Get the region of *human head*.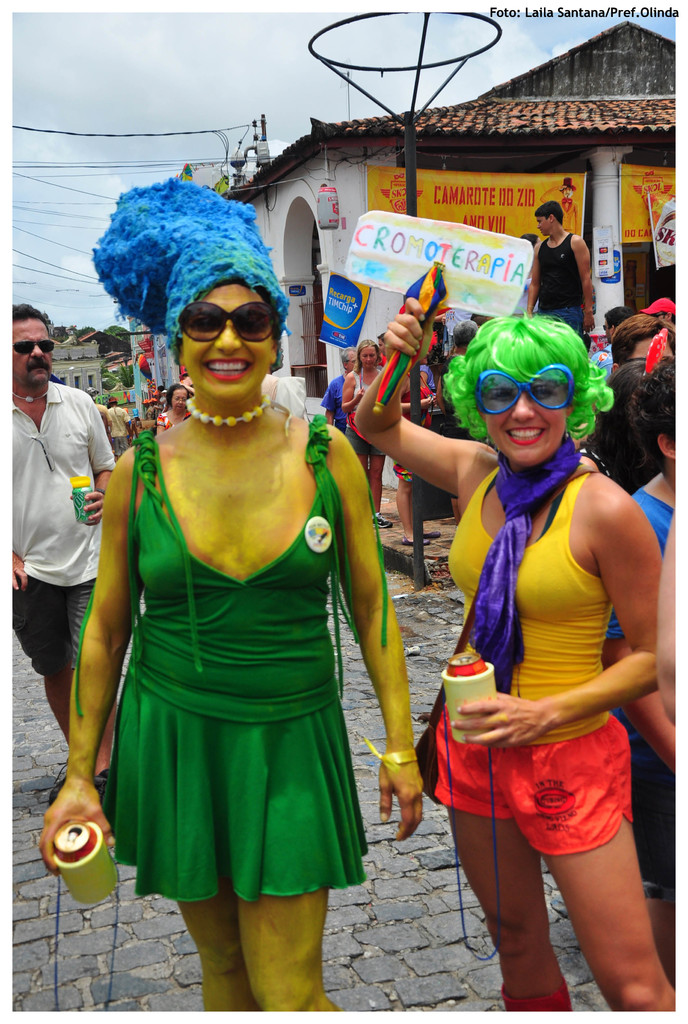
<box>270,338,287,373</box>.
